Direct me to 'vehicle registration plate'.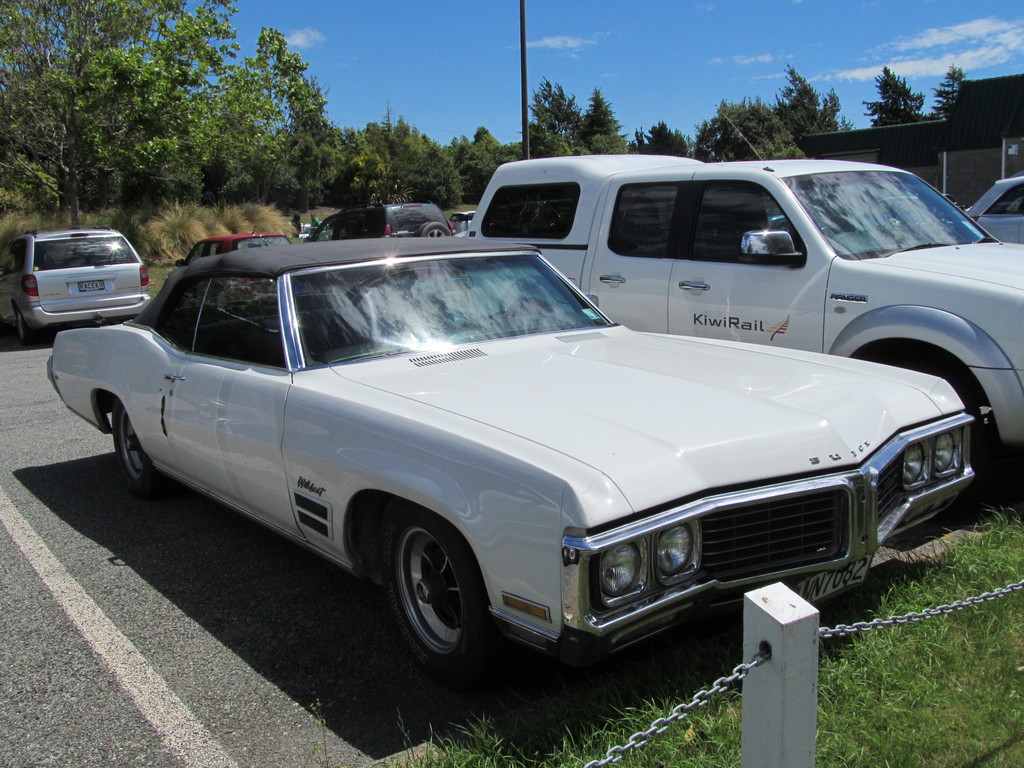
Direction: [x1=78, y1=280, x2=102, y2=291].
